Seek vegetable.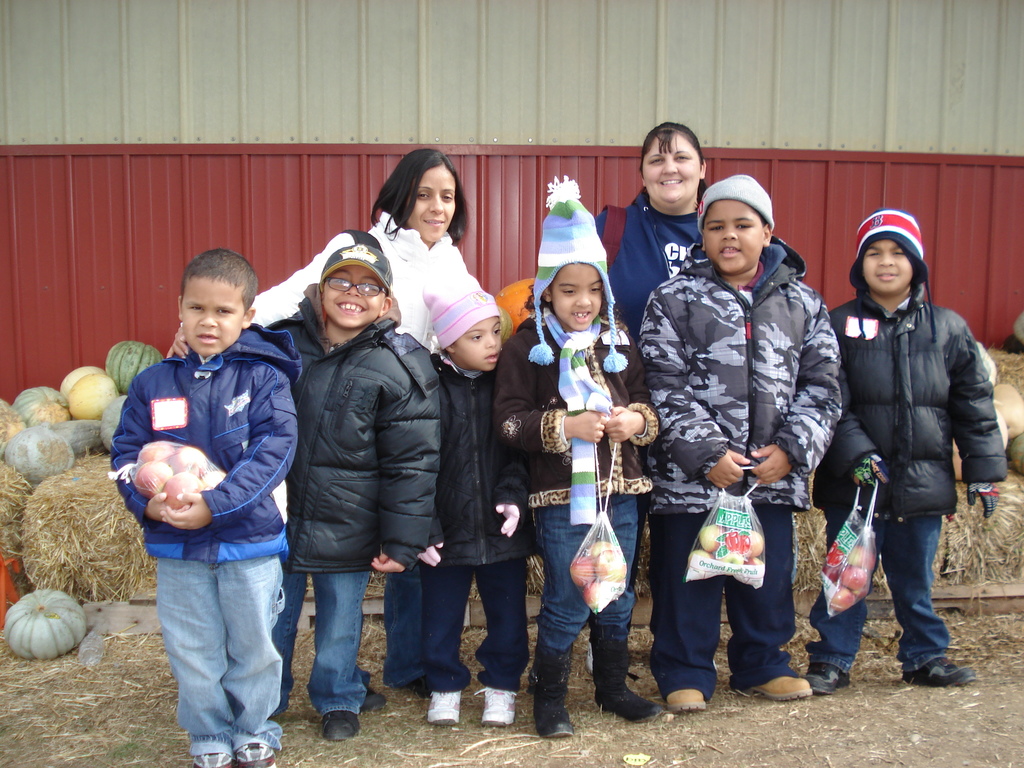
2,591,83,666.
